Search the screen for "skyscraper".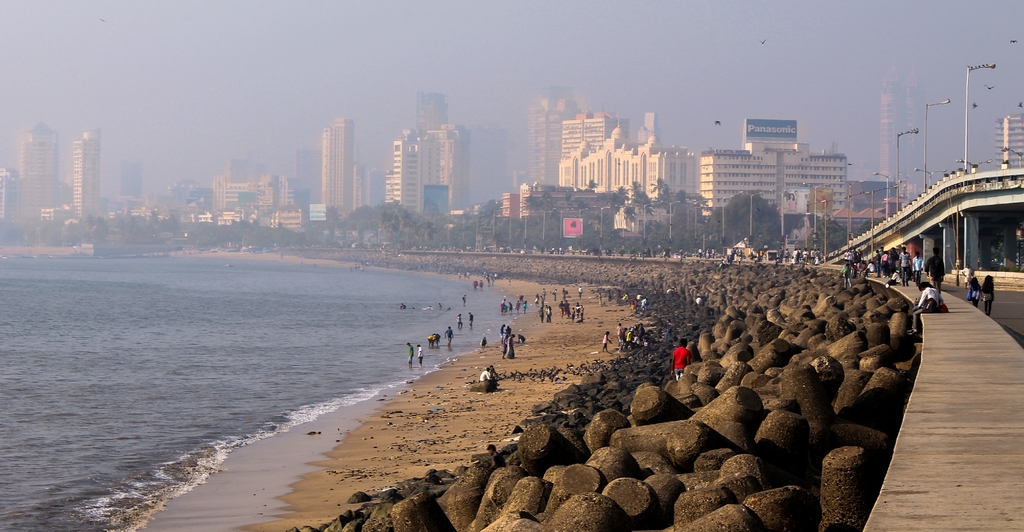
Found at 321:120:353:211.
